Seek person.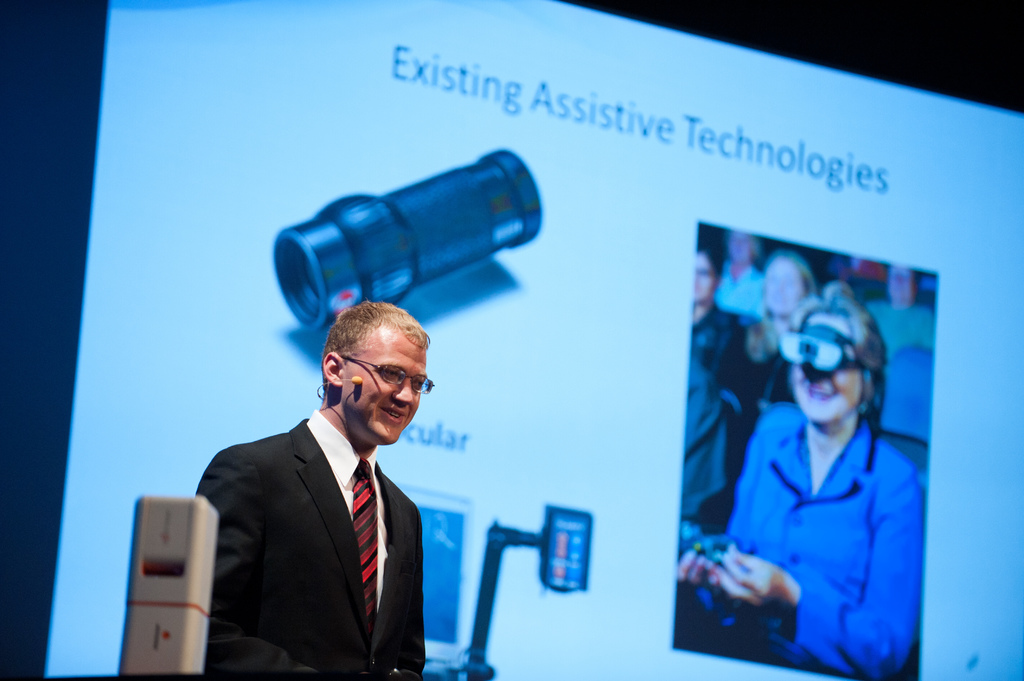
(676, 282, 931, 680).
